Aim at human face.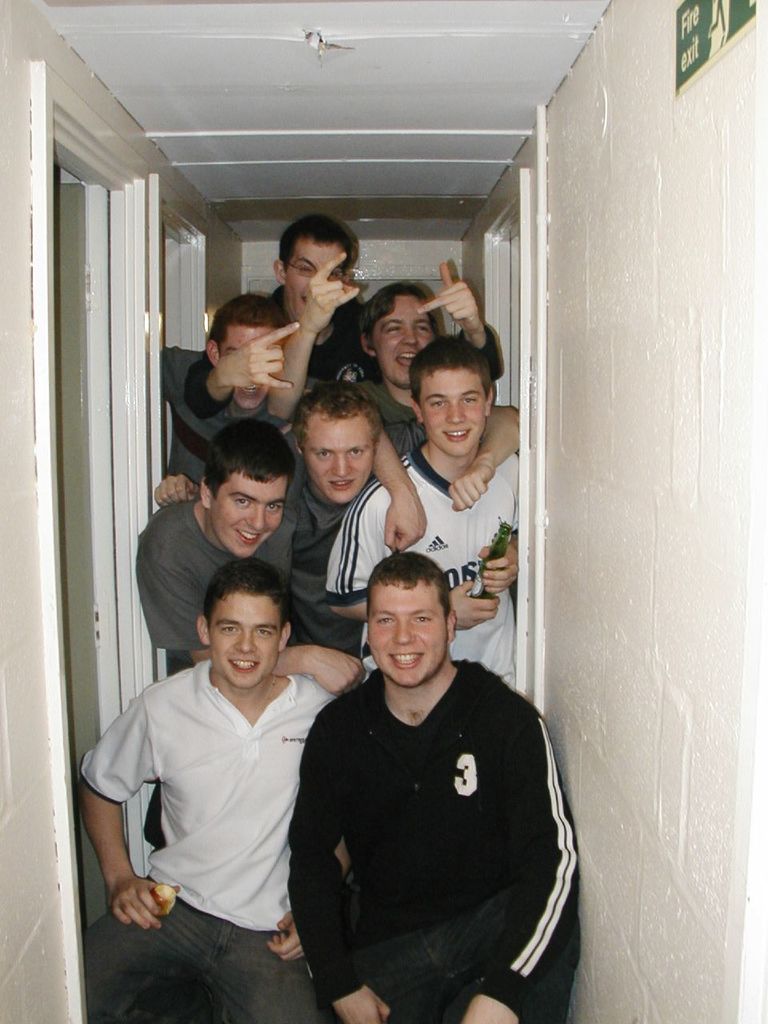
Aimed at 310,417,374,502.
